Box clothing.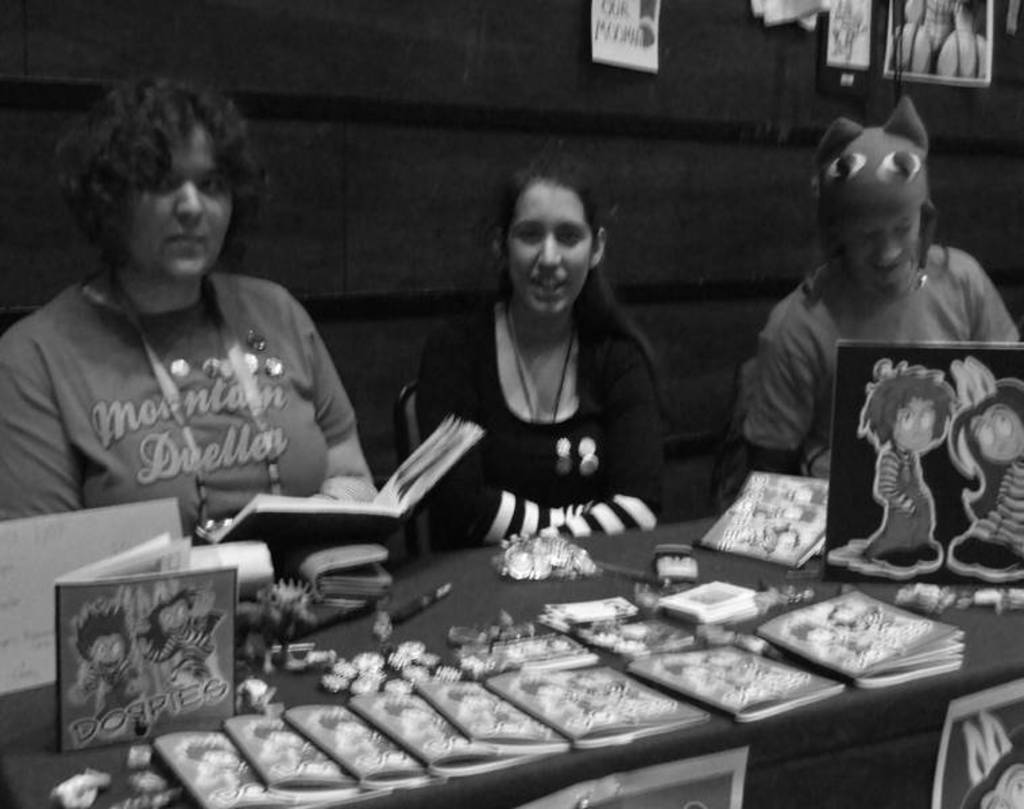
box(410, 295, 666, 547).
